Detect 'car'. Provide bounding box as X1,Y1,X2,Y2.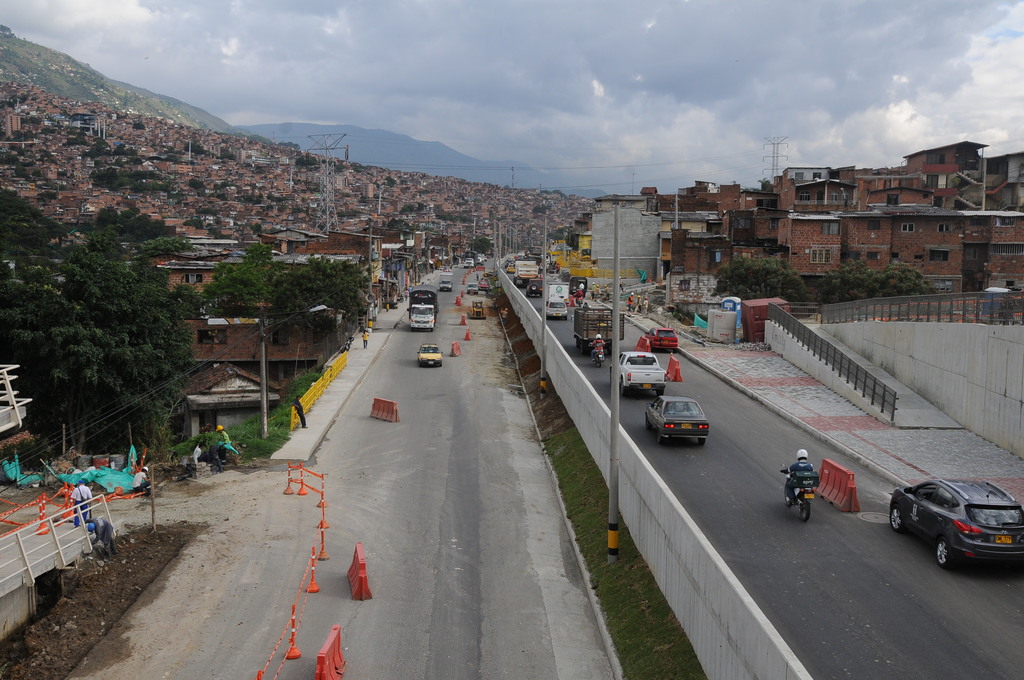
418,341,445,373.
